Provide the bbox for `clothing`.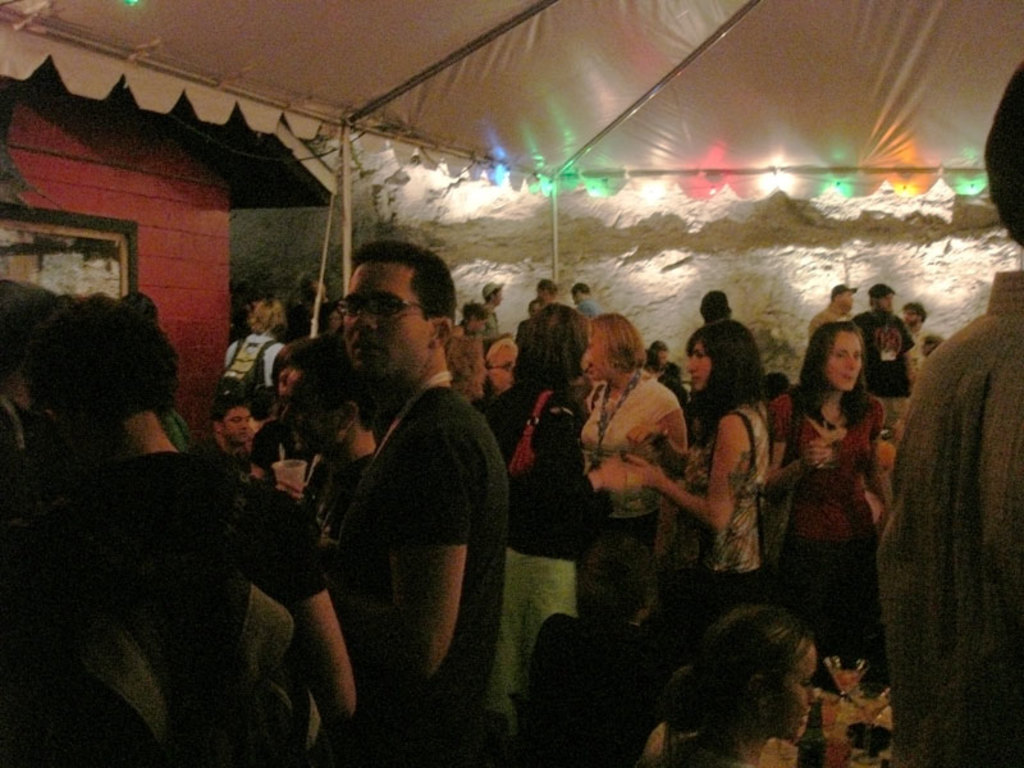
box=[772, 390, 890, 703].
